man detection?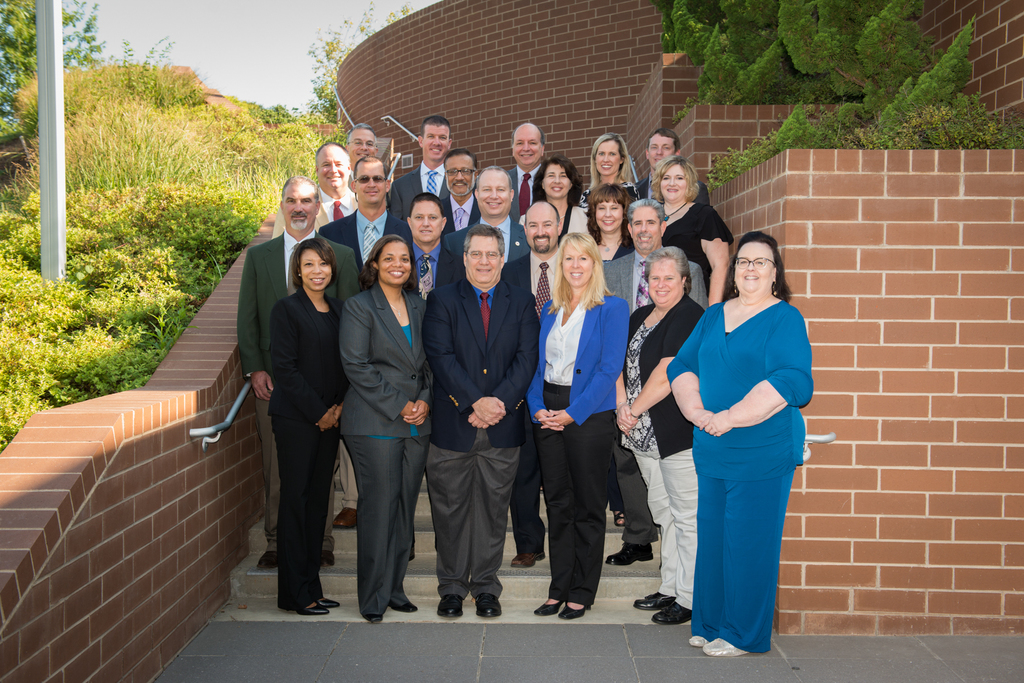
394/195/458/555
